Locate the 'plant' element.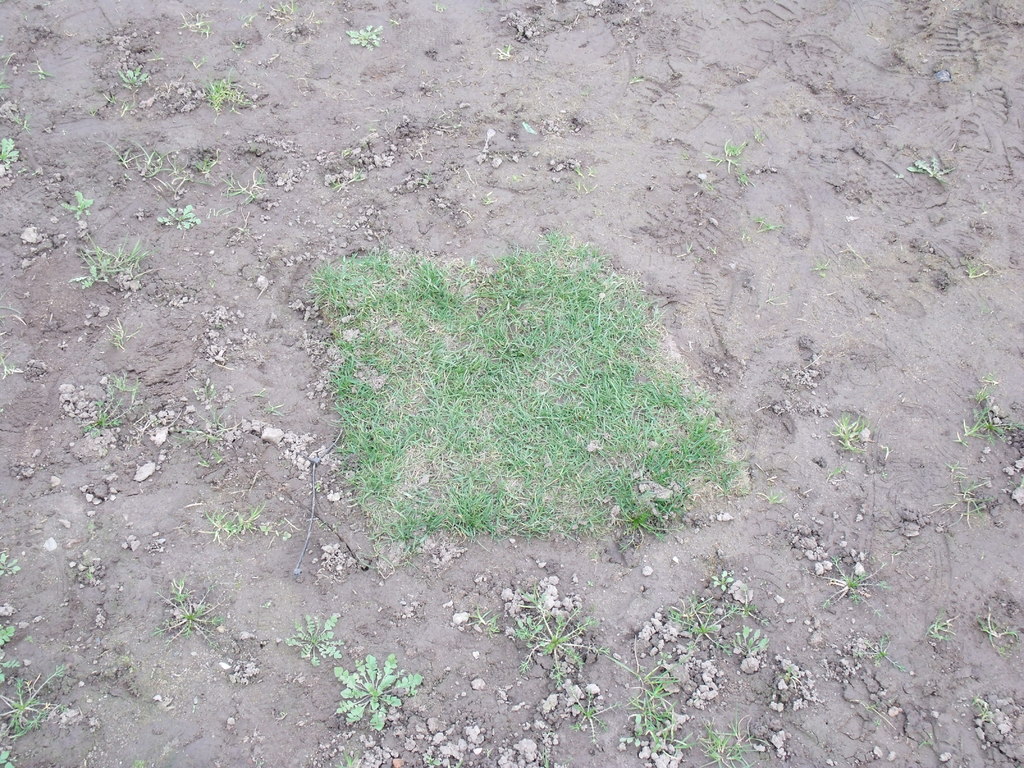
Element bbox: [0,605,28,700].
